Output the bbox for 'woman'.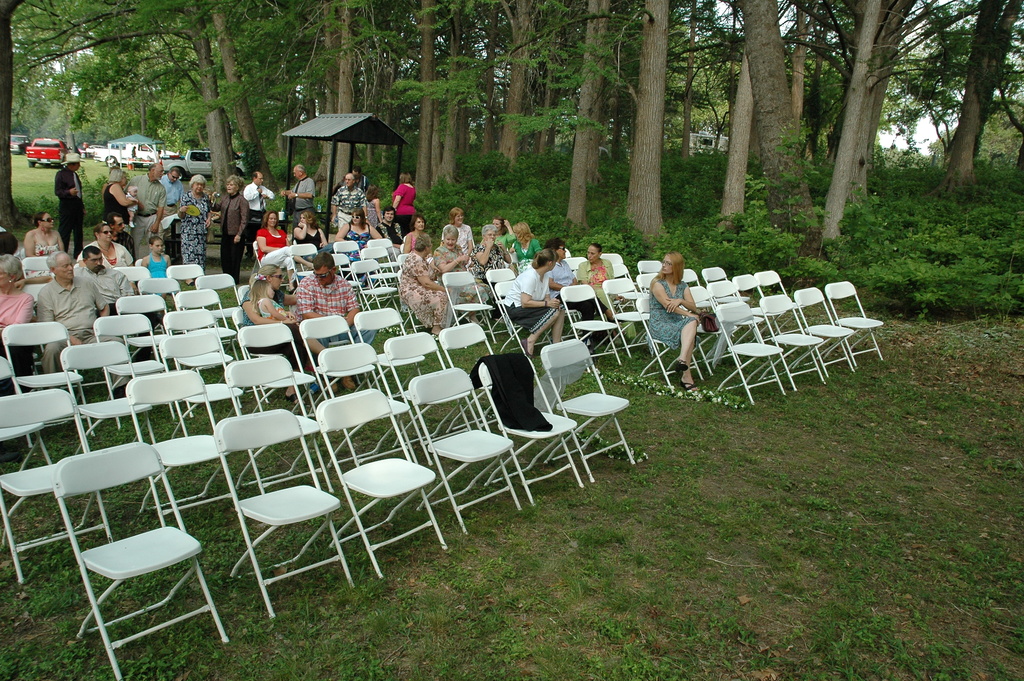
<box>507,219,540,273</box>.
